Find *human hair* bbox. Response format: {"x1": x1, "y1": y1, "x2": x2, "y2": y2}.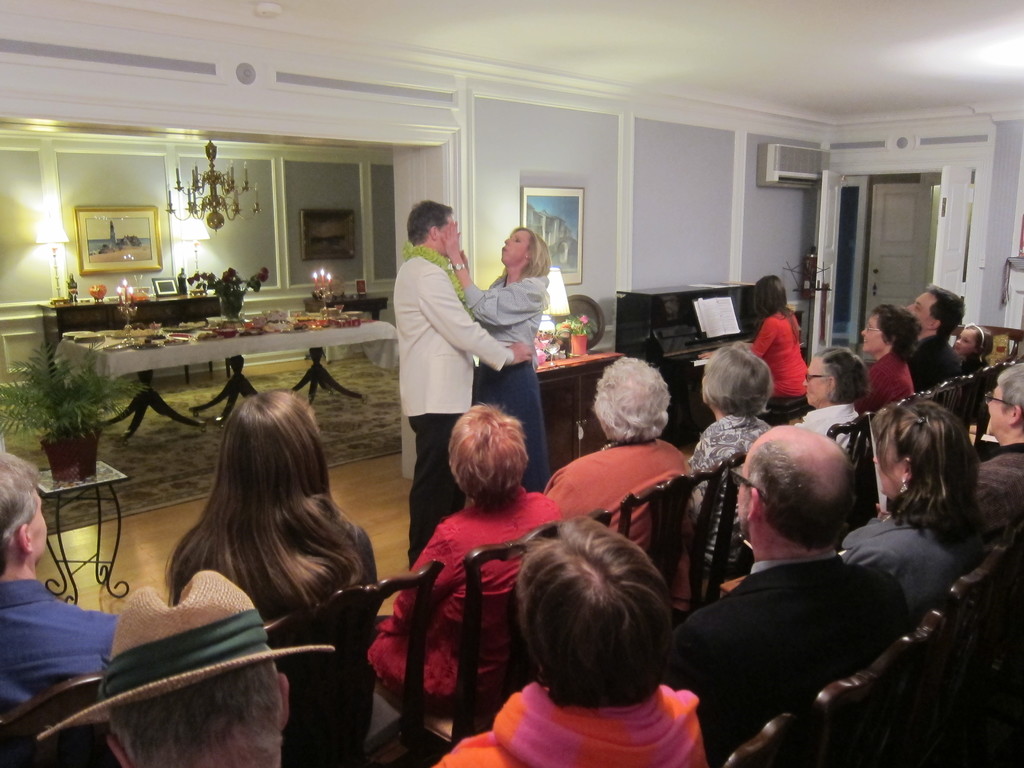
{"x1": 165, "y1": 388, "x2": 374, "y2": 621}.
